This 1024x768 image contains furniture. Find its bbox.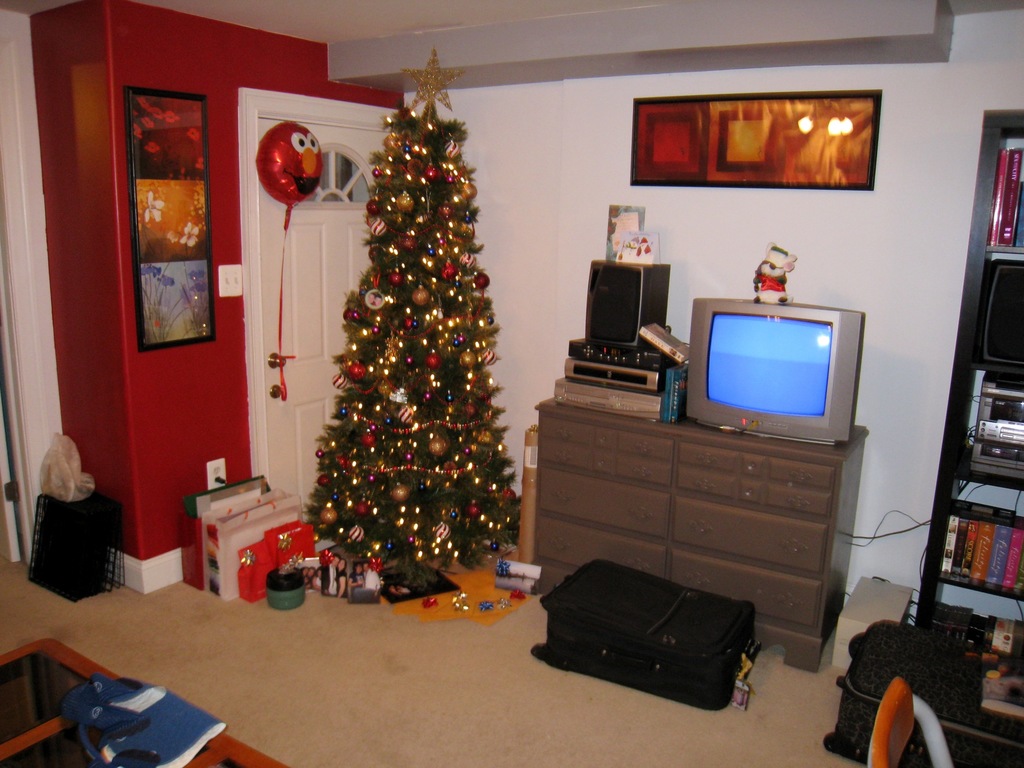
x1=909, y1=108, x2=1023, y2=659.
